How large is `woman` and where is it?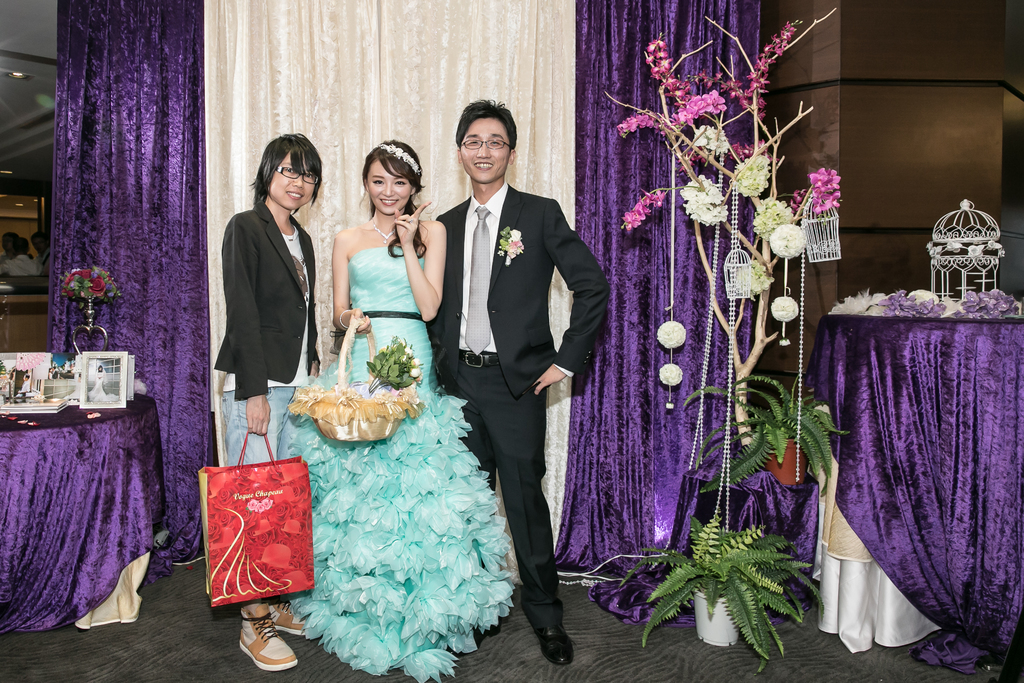
Bounding box: box(212, 131, 323, 675).
